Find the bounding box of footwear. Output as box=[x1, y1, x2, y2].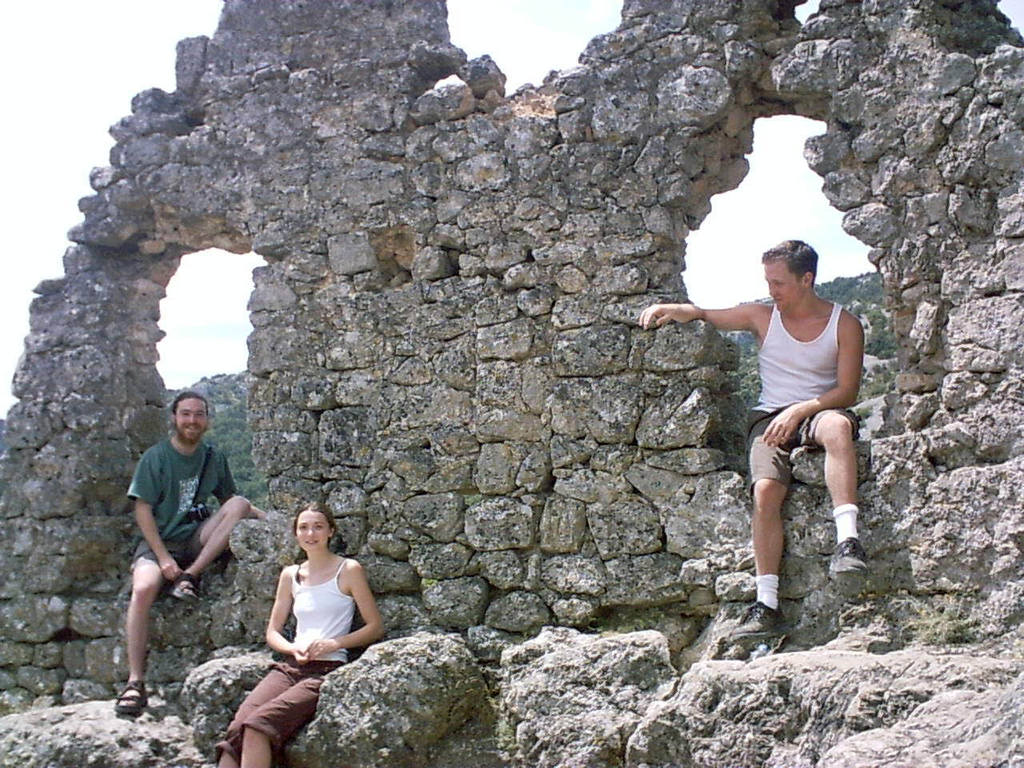
box=[166, 570, 201, 610].
